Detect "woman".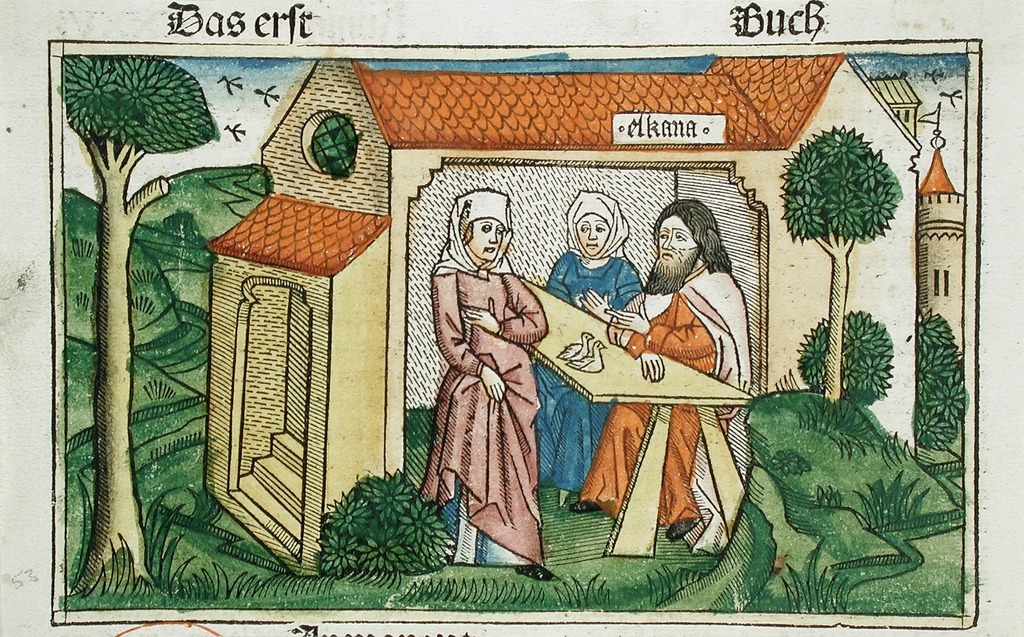
Detected at <box>527,191,641,512</box>.
